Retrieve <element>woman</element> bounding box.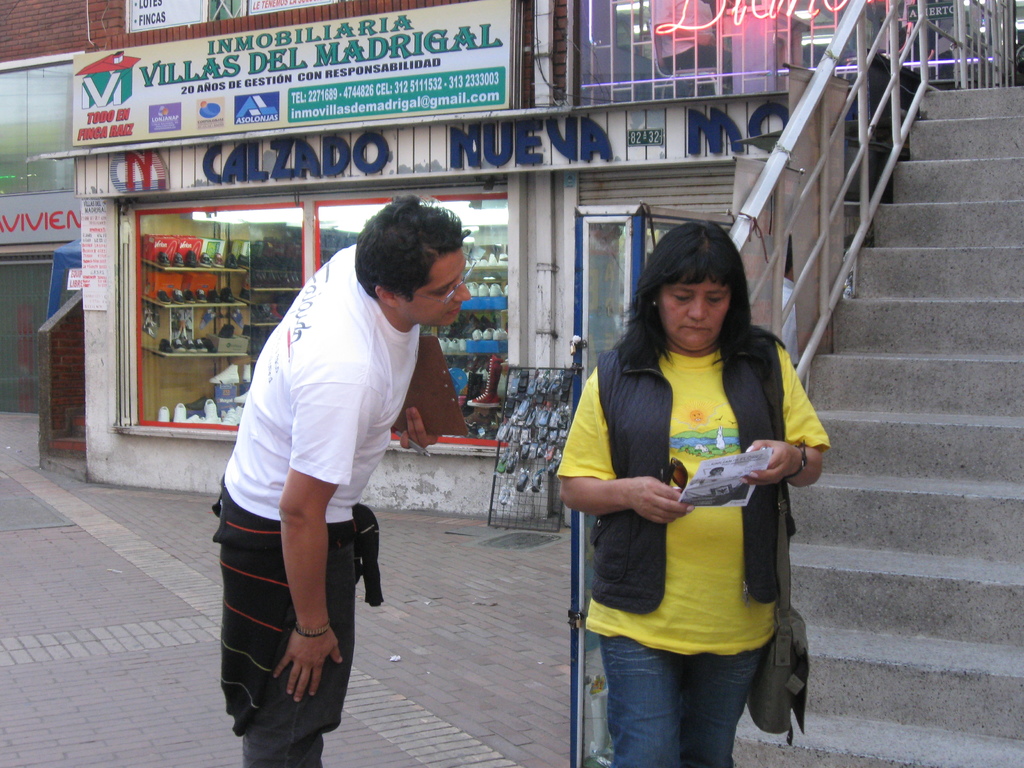
Bounding box: l=563, t=218, r=822, b=767.
